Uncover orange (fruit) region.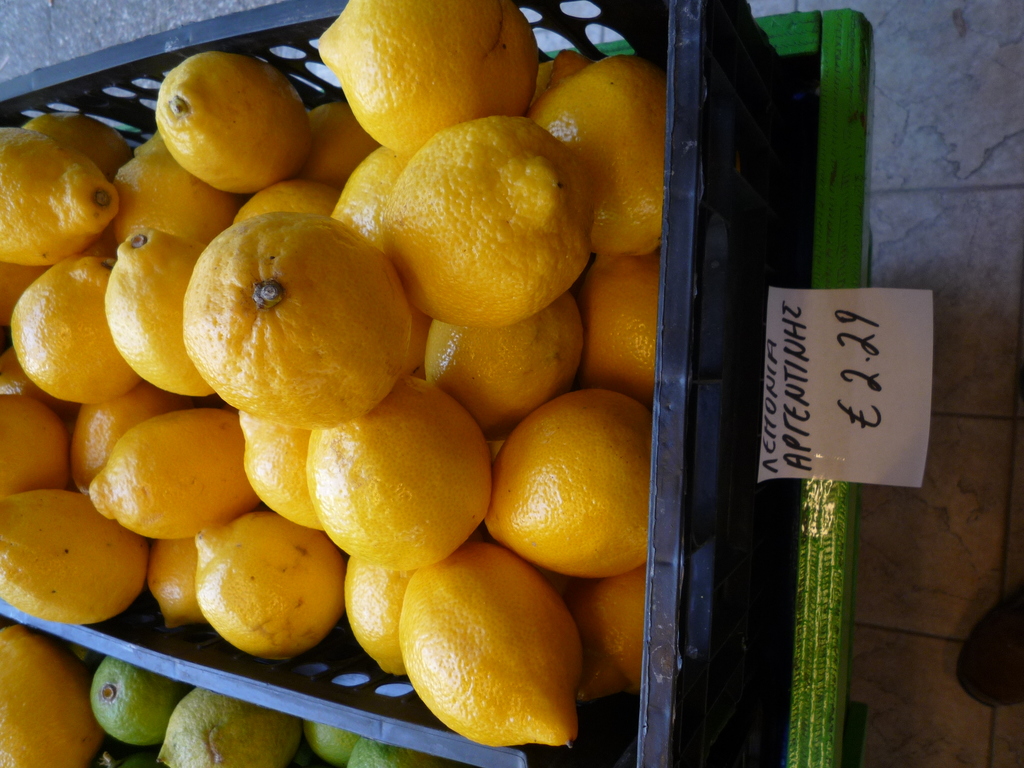
Uncovered: locate(180, 219, 414, 425).
